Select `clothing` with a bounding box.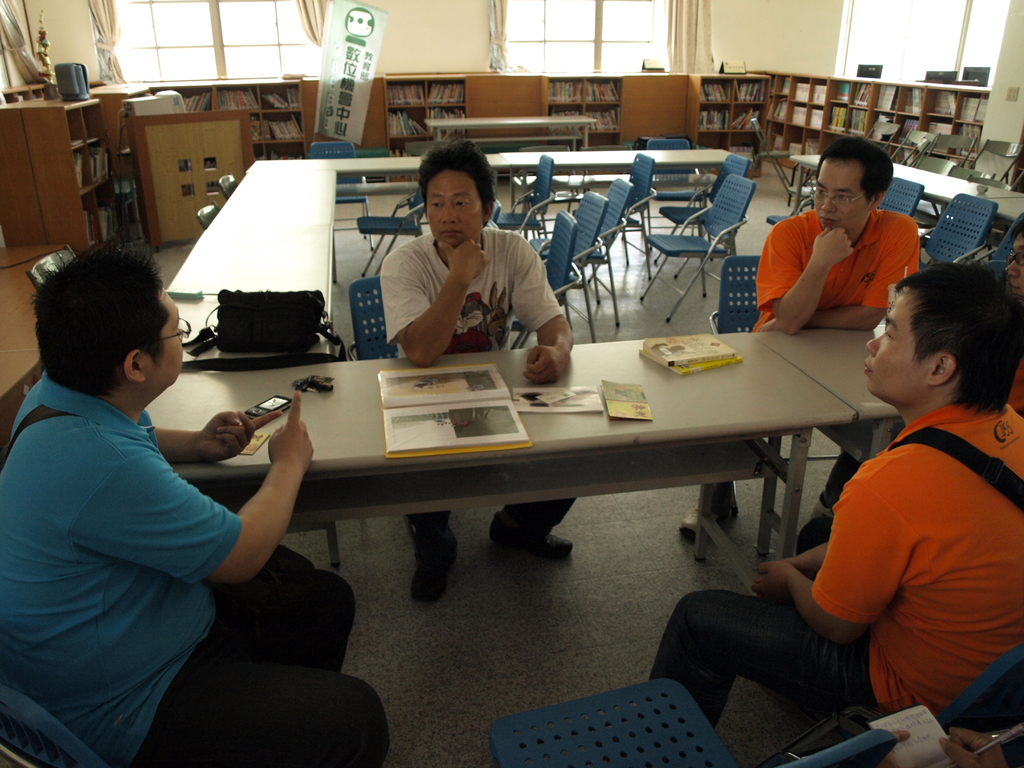
(x1=381, y1=227, x2=570, y2=555).
